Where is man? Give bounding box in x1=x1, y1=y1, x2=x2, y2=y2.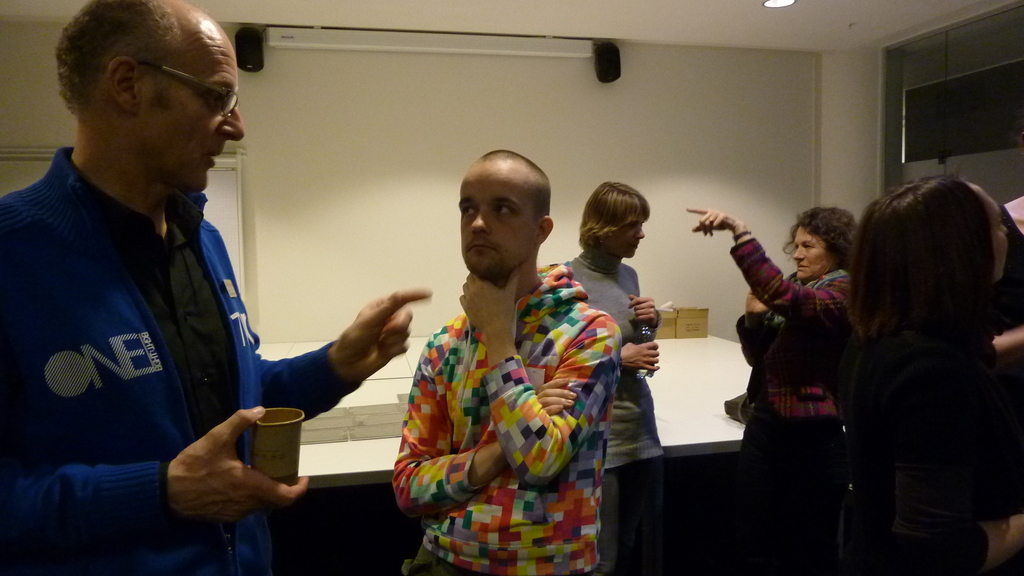
x1=385, y1=141, x2=624, y2=575.
